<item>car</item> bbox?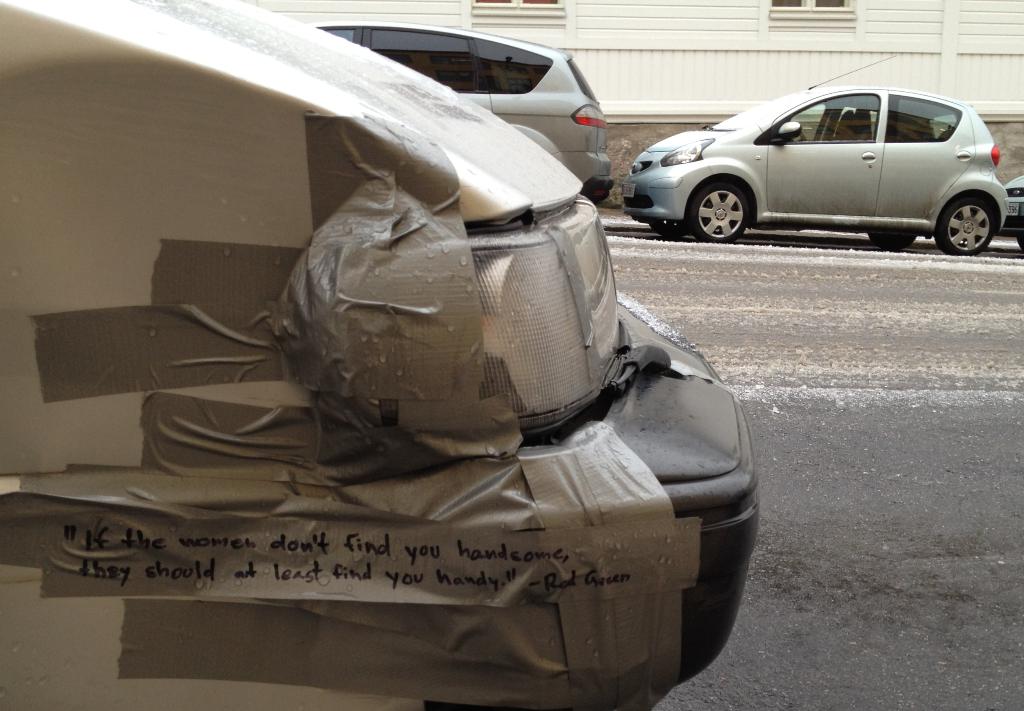
Rect(0, 0, 756, 710)
